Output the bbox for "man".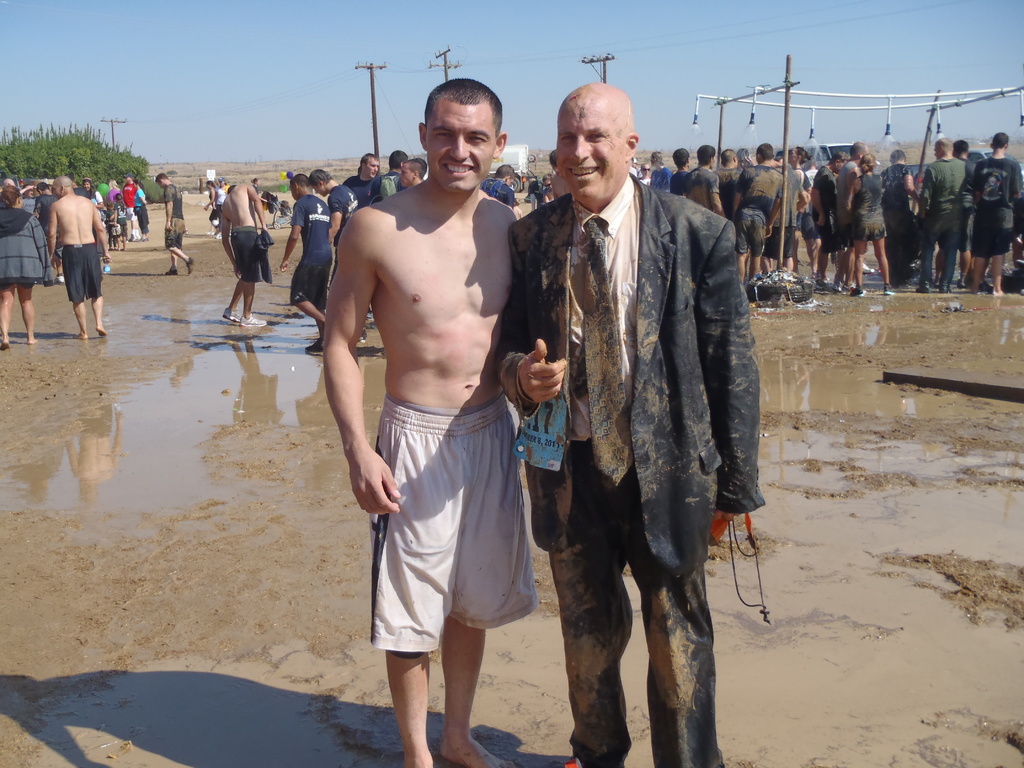
670,147,692,196.
